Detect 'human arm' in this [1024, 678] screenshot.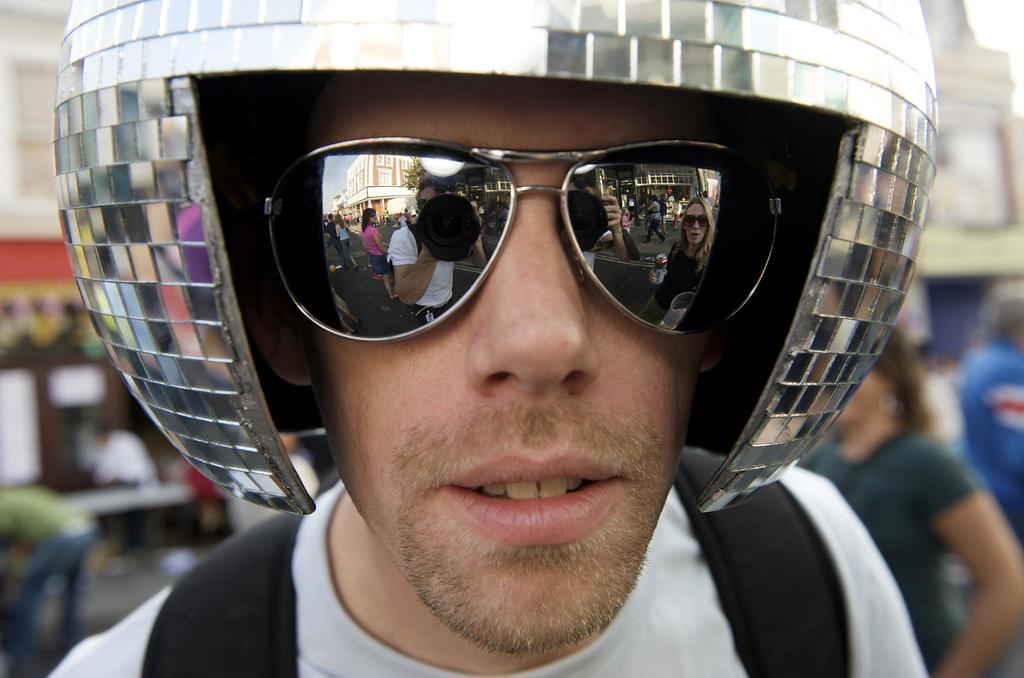
Detection: 938,451,1023,677.
